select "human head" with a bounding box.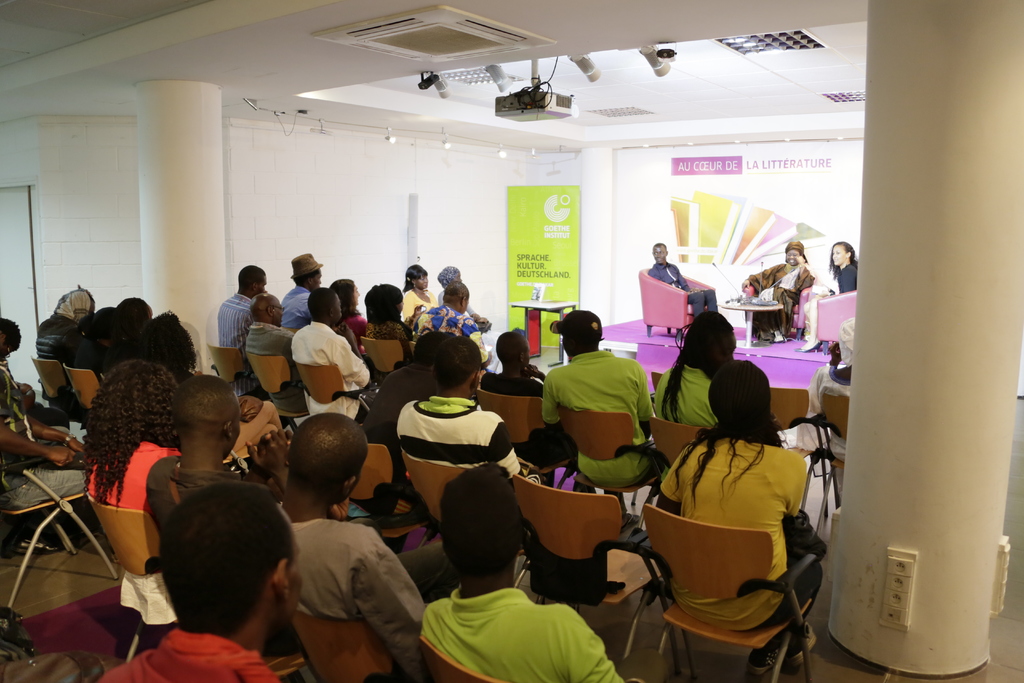
(111,292,153,334).
